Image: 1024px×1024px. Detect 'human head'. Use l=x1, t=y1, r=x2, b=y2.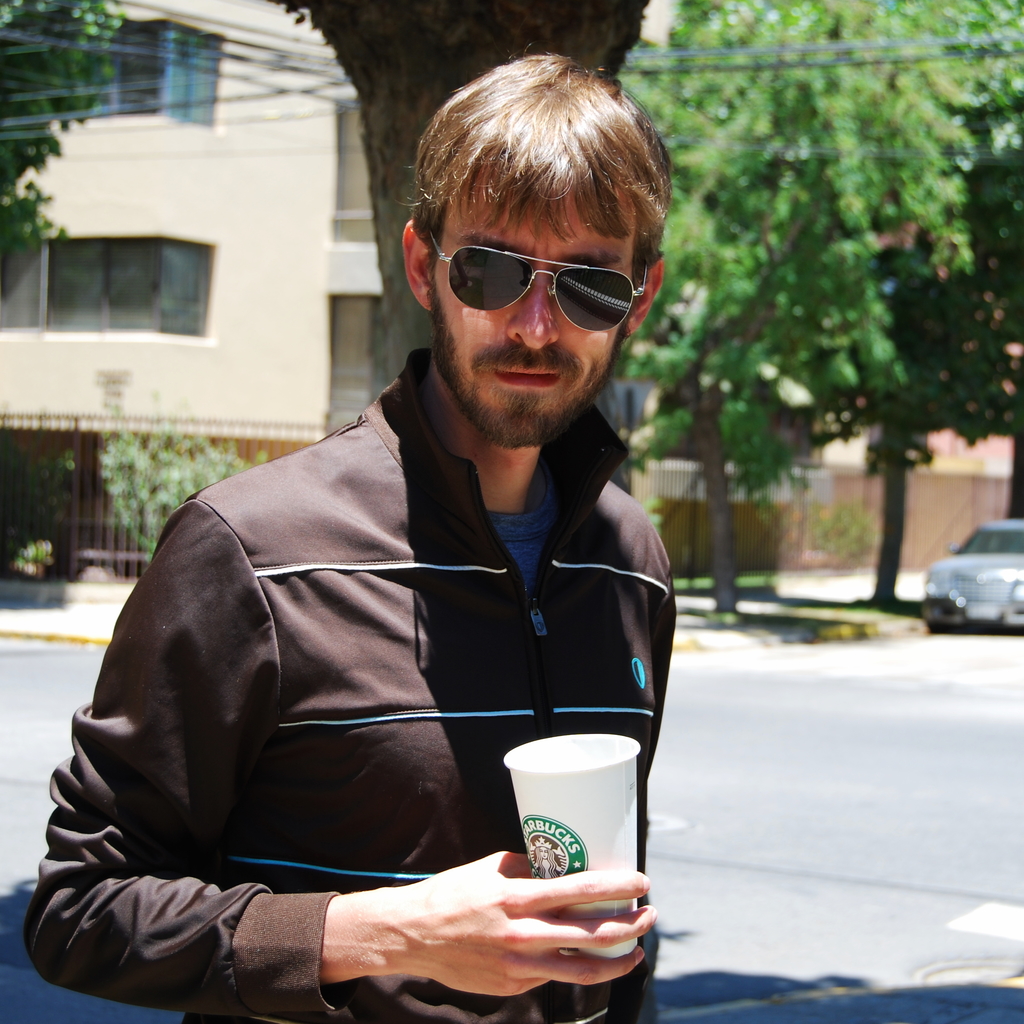
l=389, t=124, r=665, b=444.
